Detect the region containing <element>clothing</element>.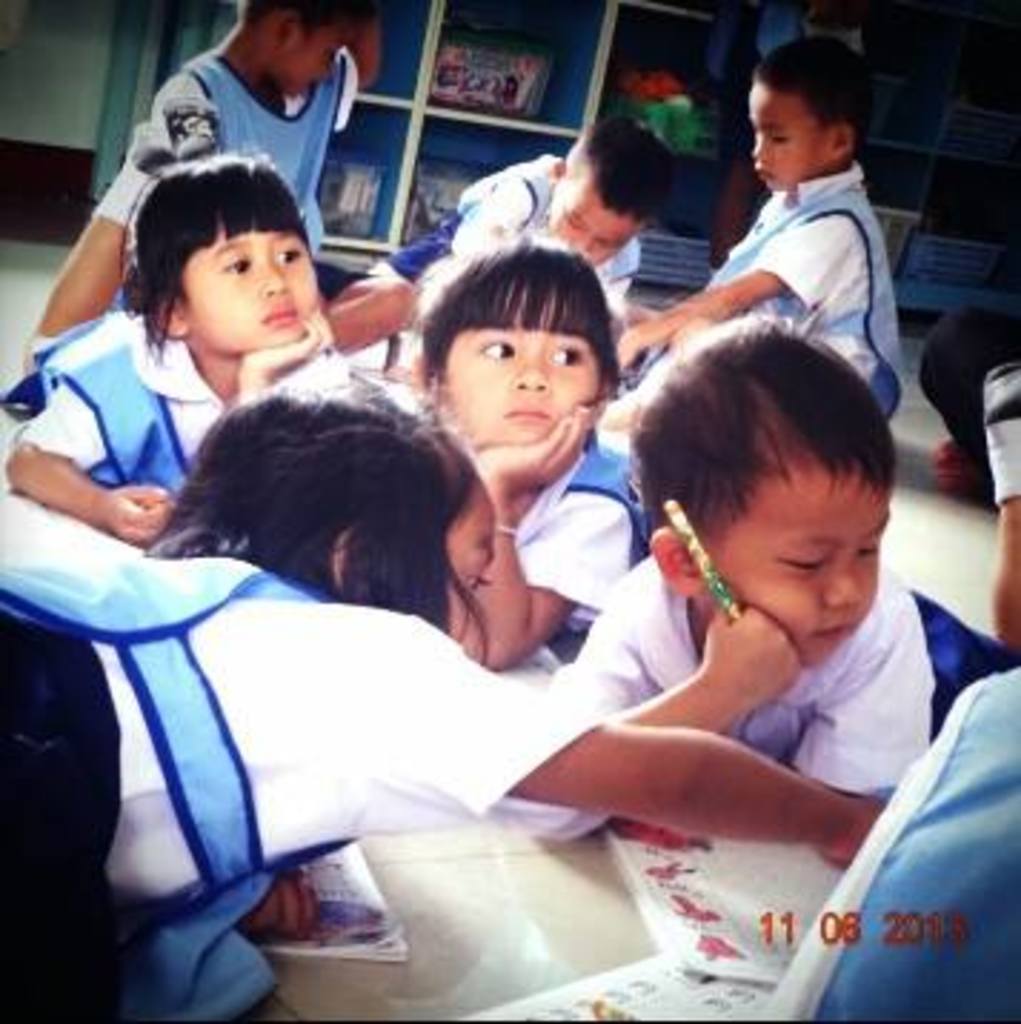
509,432,652,632.
